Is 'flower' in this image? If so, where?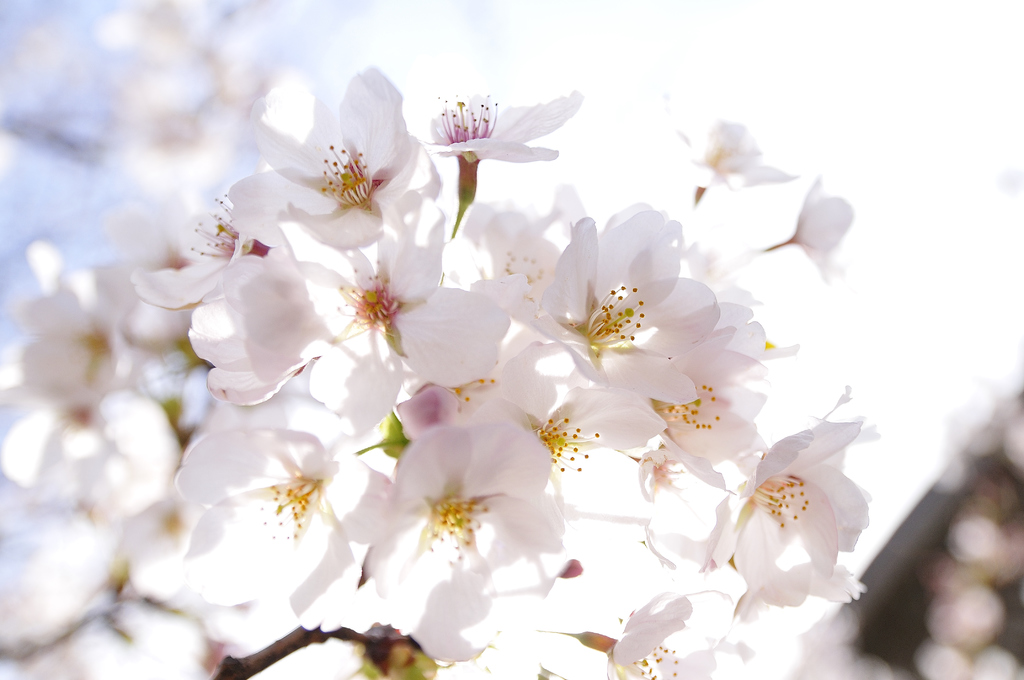
Yes, at {"x1": 734, "y1": 405, "x2": 876, "y2": 633}.
